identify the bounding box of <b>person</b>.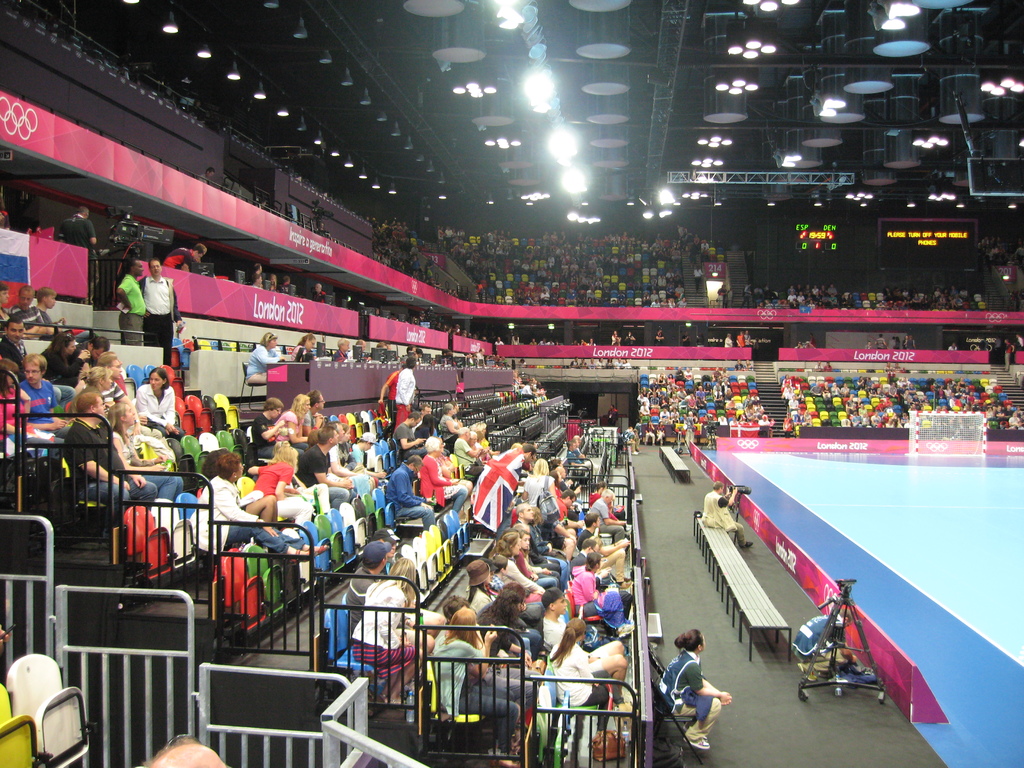
(0,357,31,456).
